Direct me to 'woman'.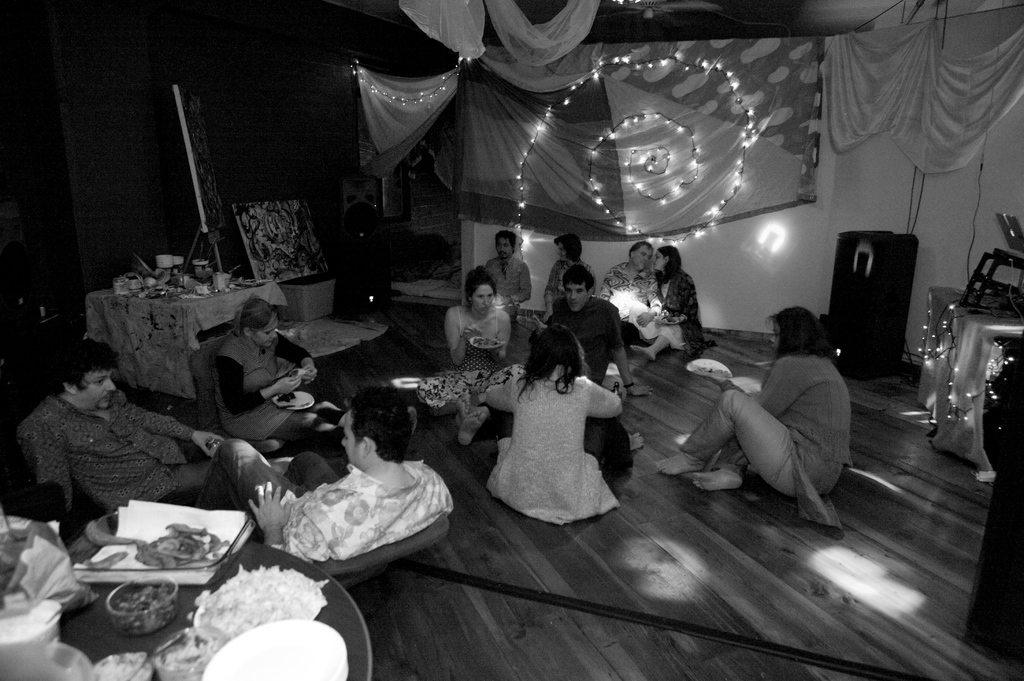
Direction: 634, 243, 721, 360.
